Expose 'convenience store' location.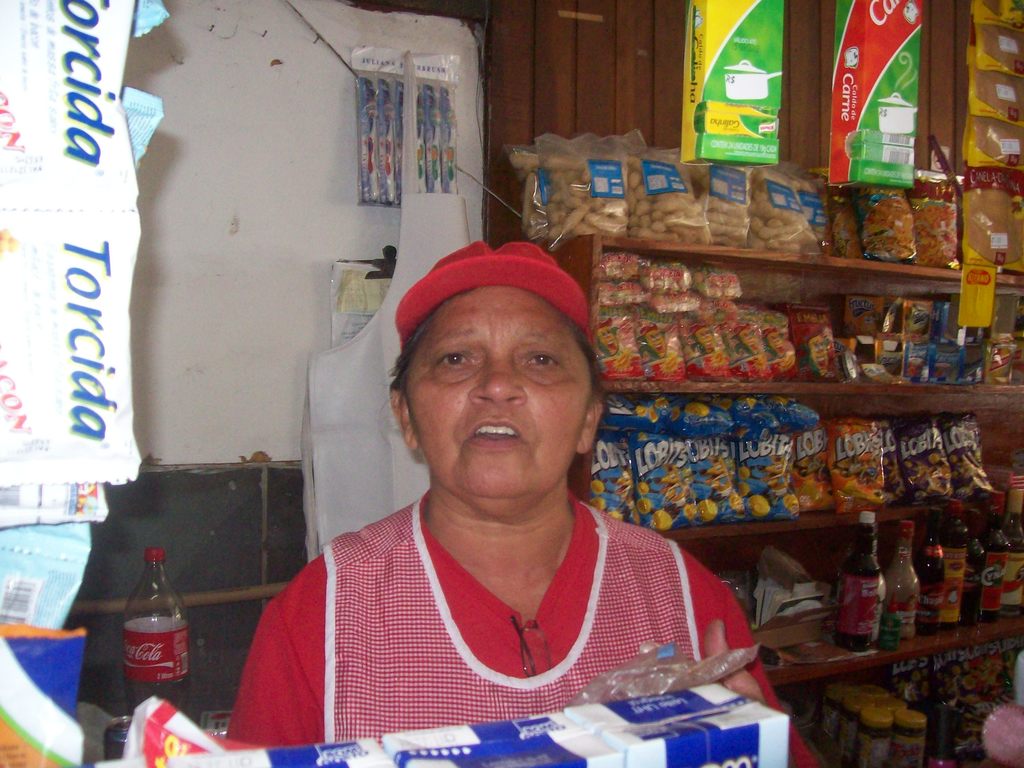
Exposed at pyautogui.locateOnScreen(0, 0, 1023, 748).
